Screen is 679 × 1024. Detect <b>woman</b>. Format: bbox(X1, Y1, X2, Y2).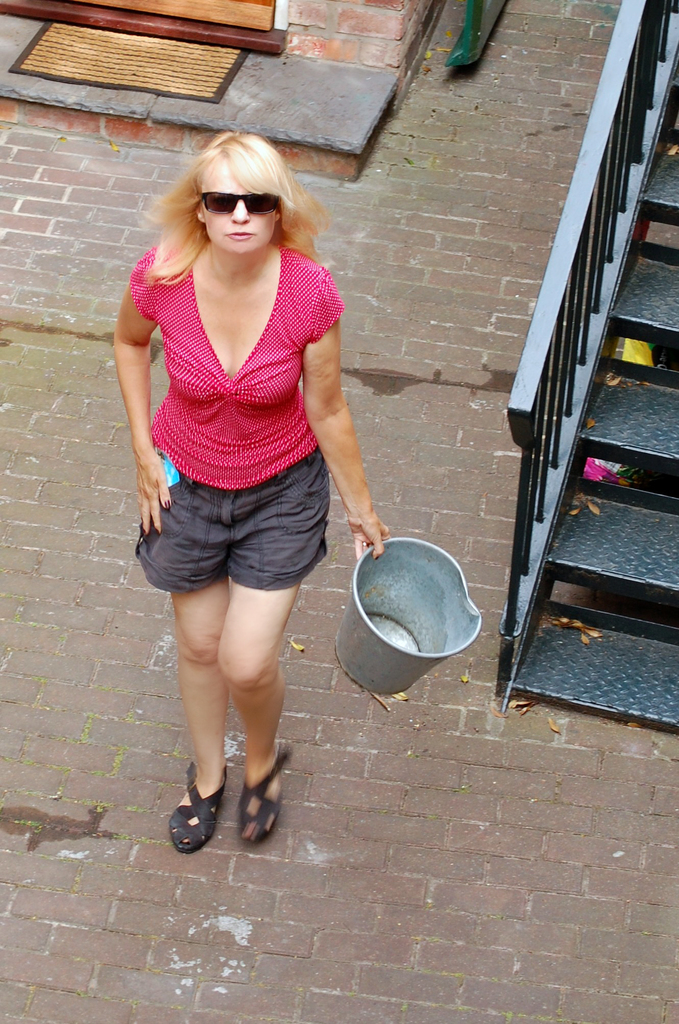
bbox(117, 127, 406, 849).
